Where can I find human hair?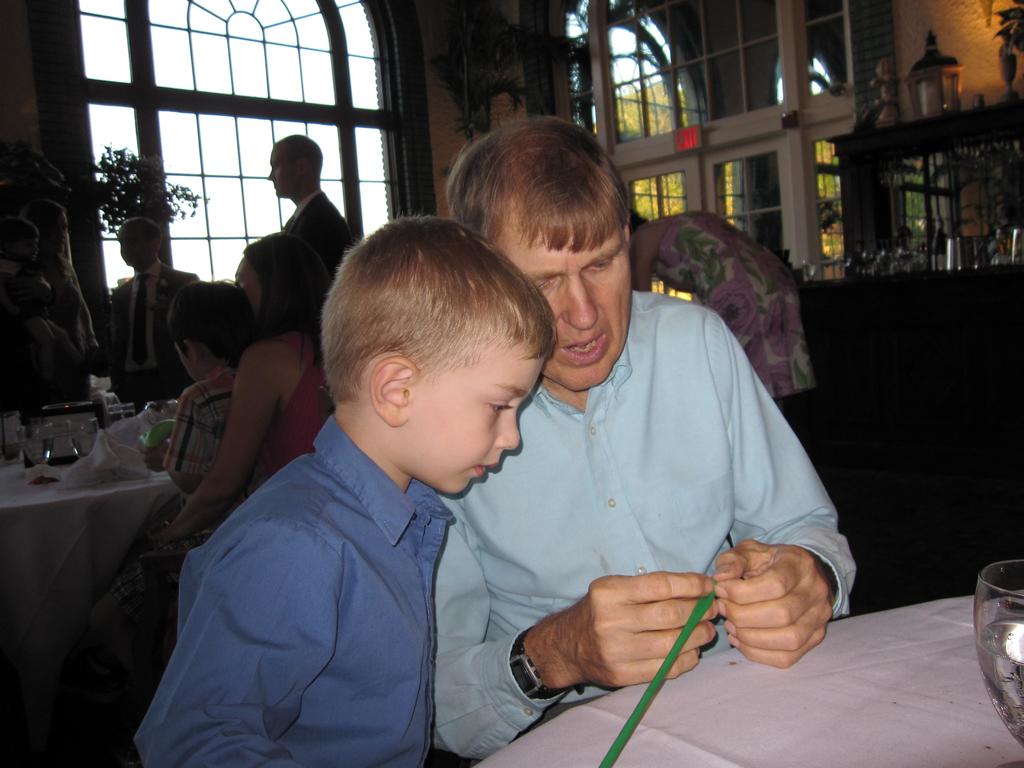
You can find it at region(273, 132, 322, 180).
